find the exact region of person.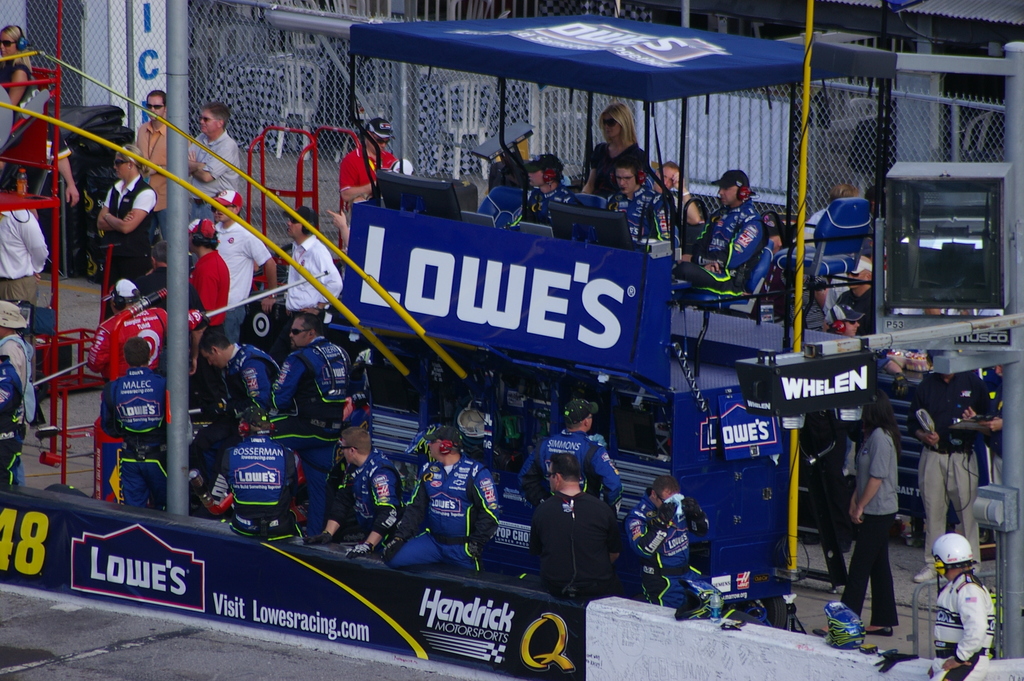
Exact region: <region>200, 324, 276, 425</region>.
